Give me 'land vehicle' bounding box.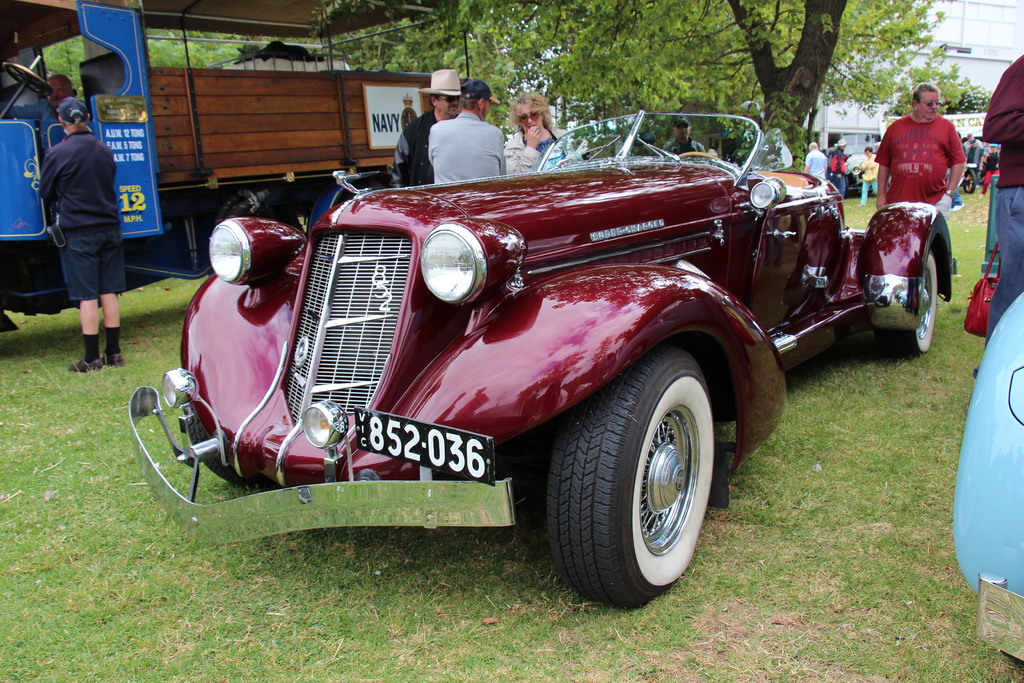
0,0,435,340.
